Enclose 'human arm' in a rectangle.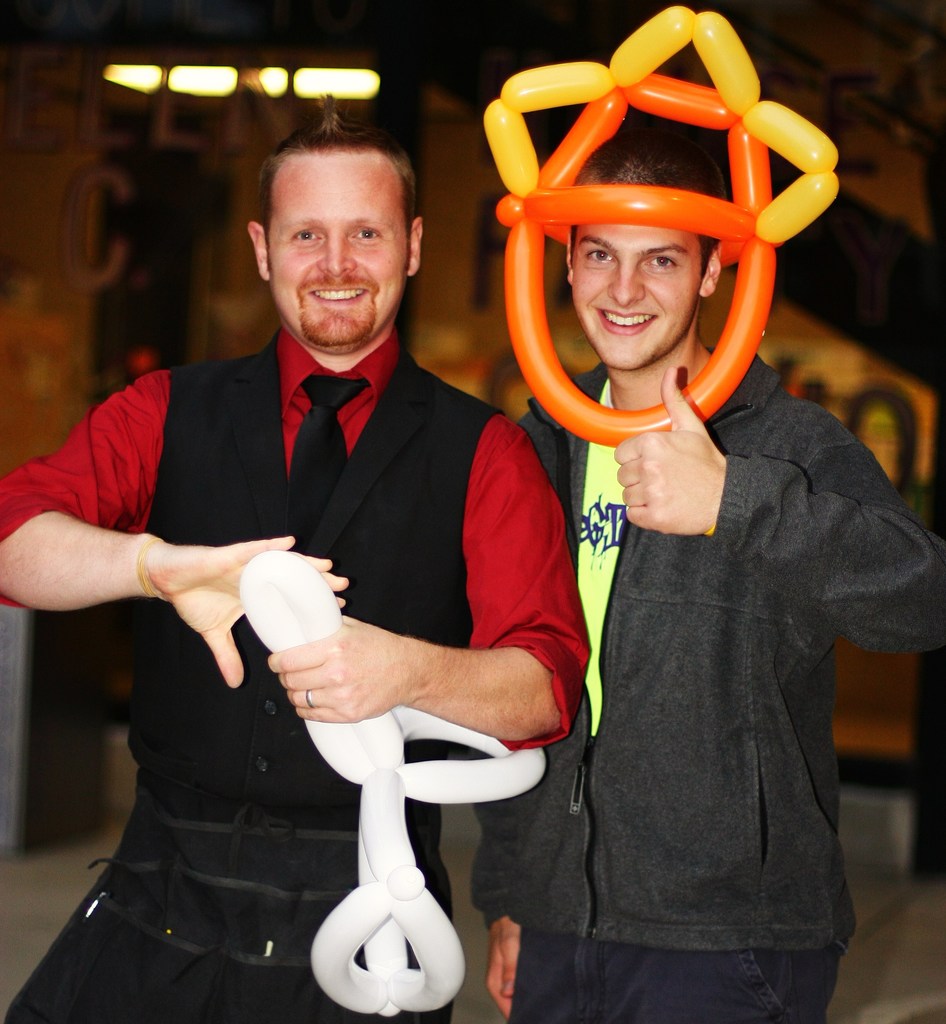
<bbox>613, 370, 945, 655</bbox>.
